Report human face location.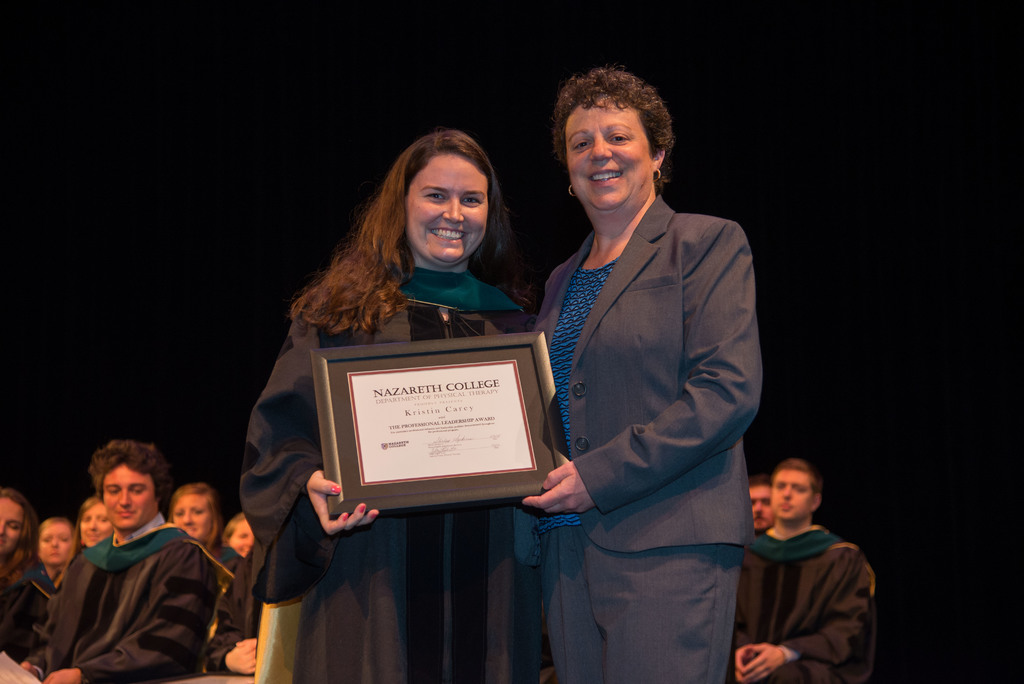
Report: <box>750,485,775,531</box>.
